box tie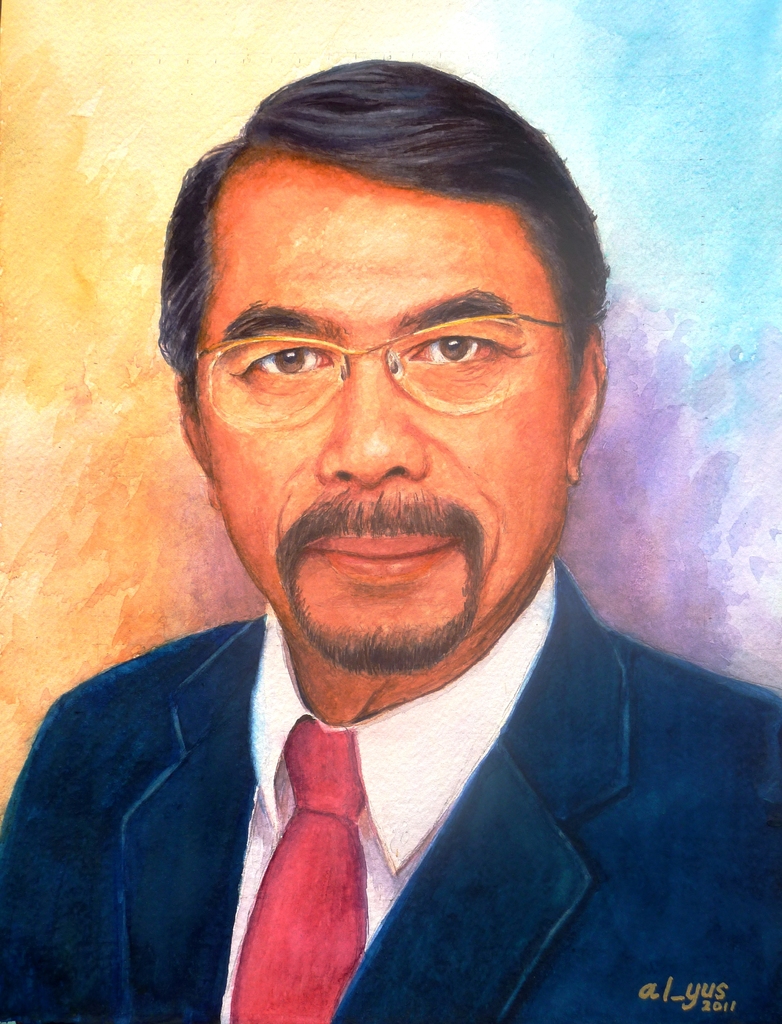
[x1=224, y1=716, x2=370, y2=1023]
